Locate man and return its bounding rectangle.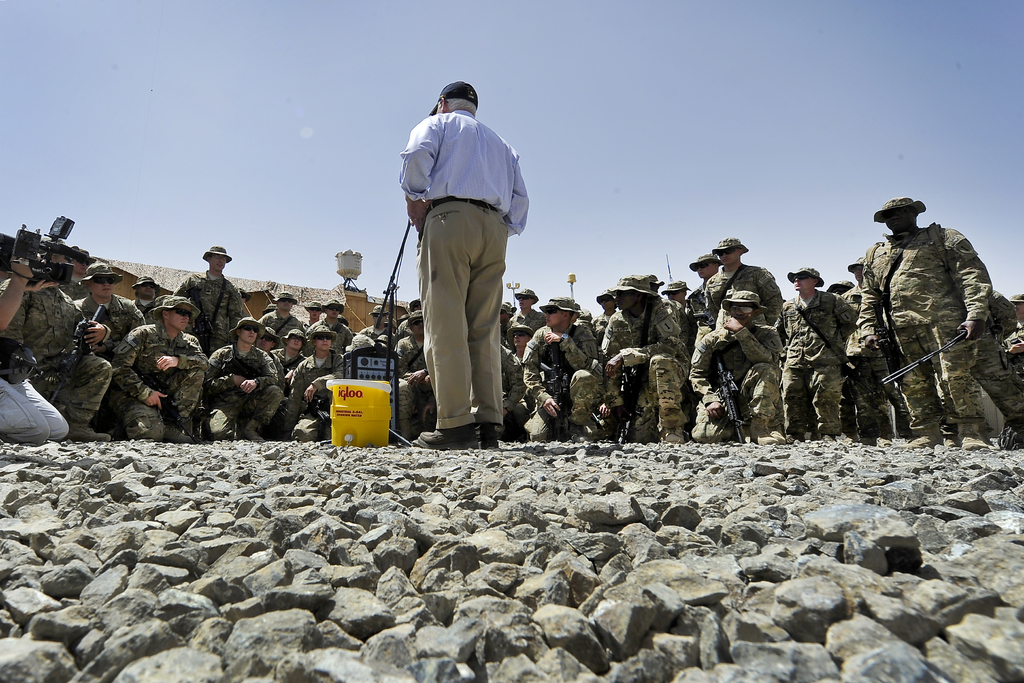
box(72, 259, 152, 357).
